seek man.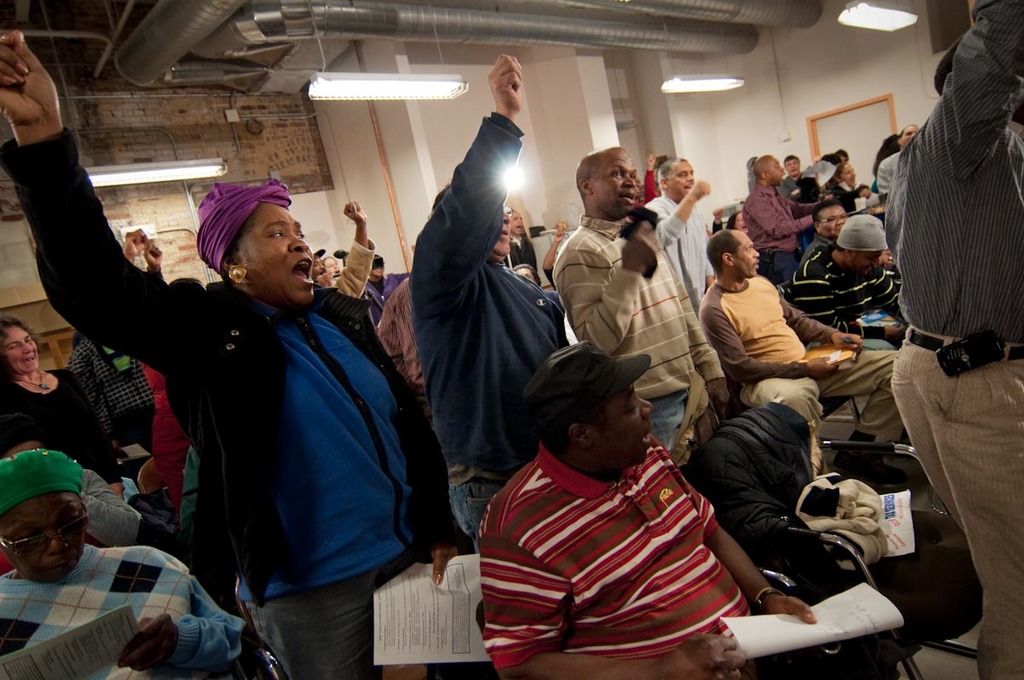
(548, 143, 735, 445).
